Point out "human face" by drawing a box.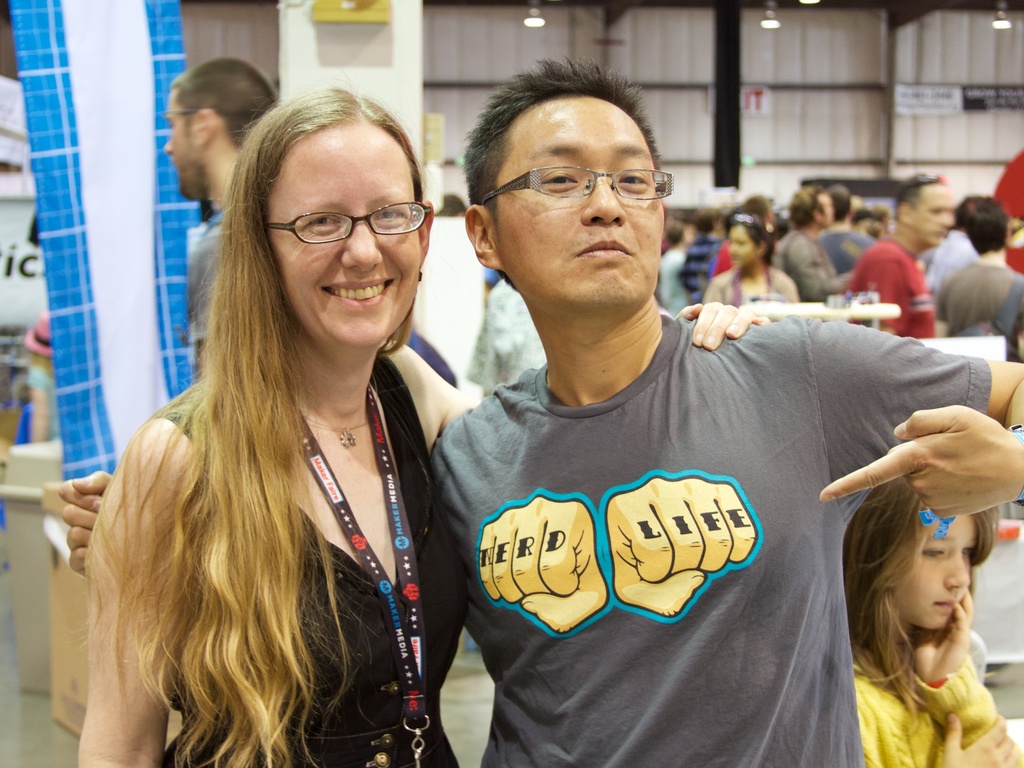
BBox(727, 225, 755, 271).
